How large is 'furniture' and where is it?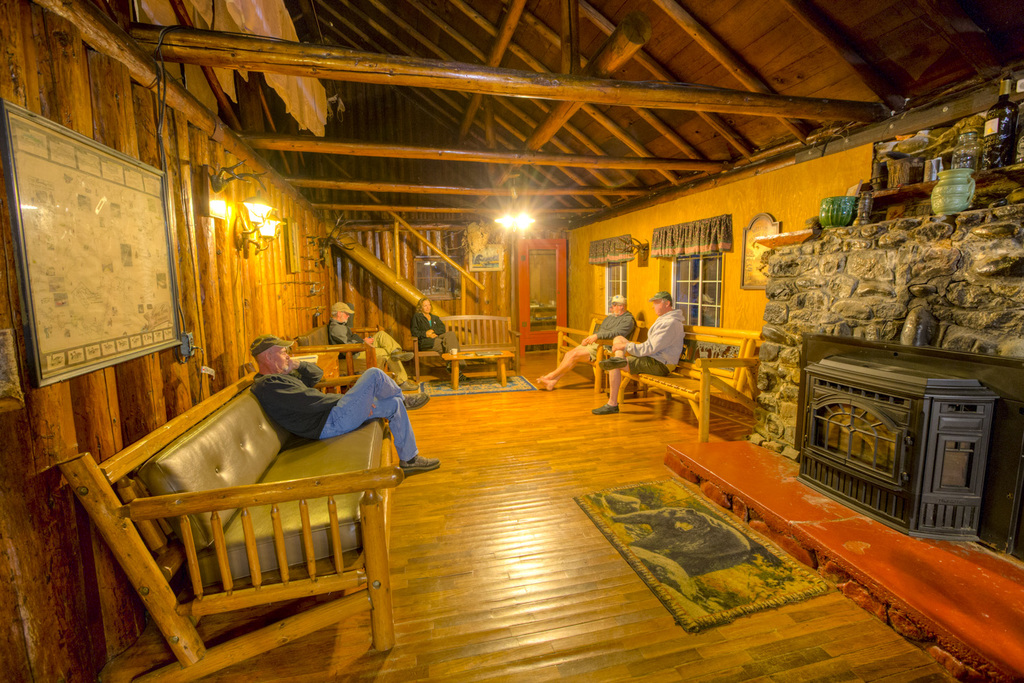
Bounding box: [605,323,765,441].
